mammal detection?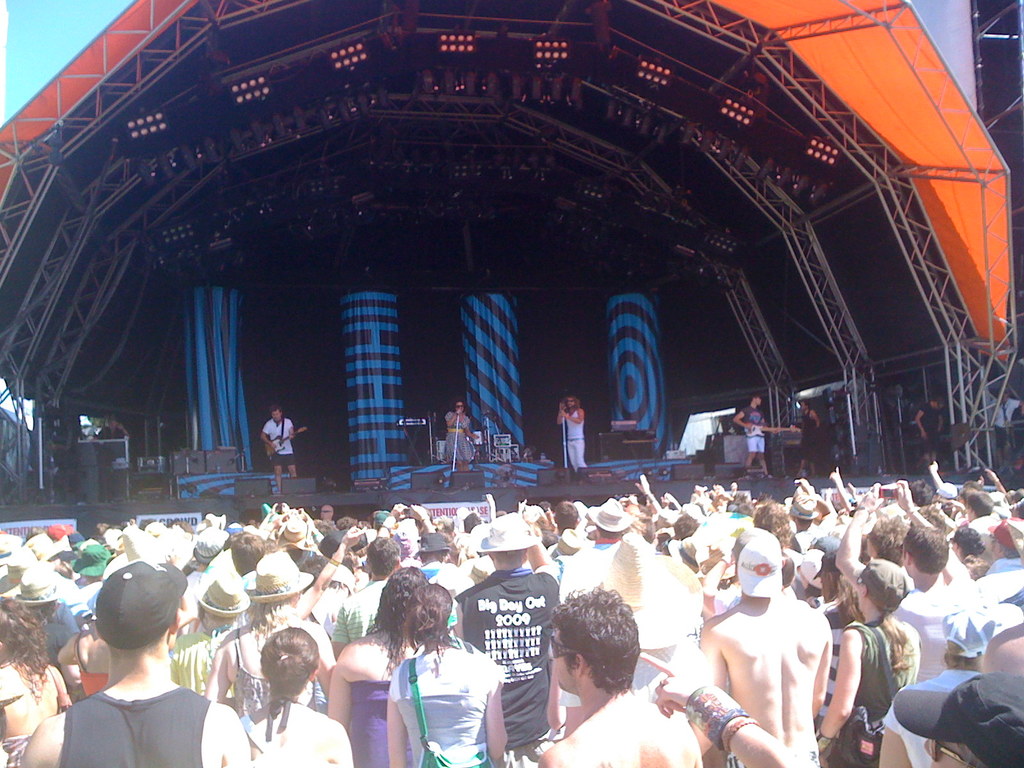
bbox=(260, 406, 298, 490)
